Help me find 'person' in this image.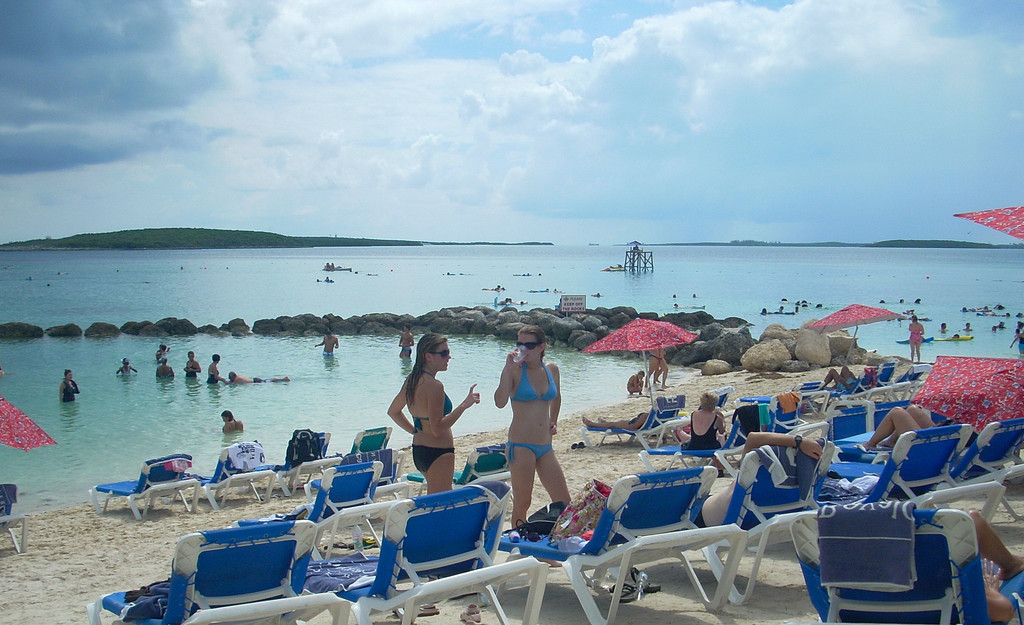
Found it: box=[626, 369, 648, 395].
